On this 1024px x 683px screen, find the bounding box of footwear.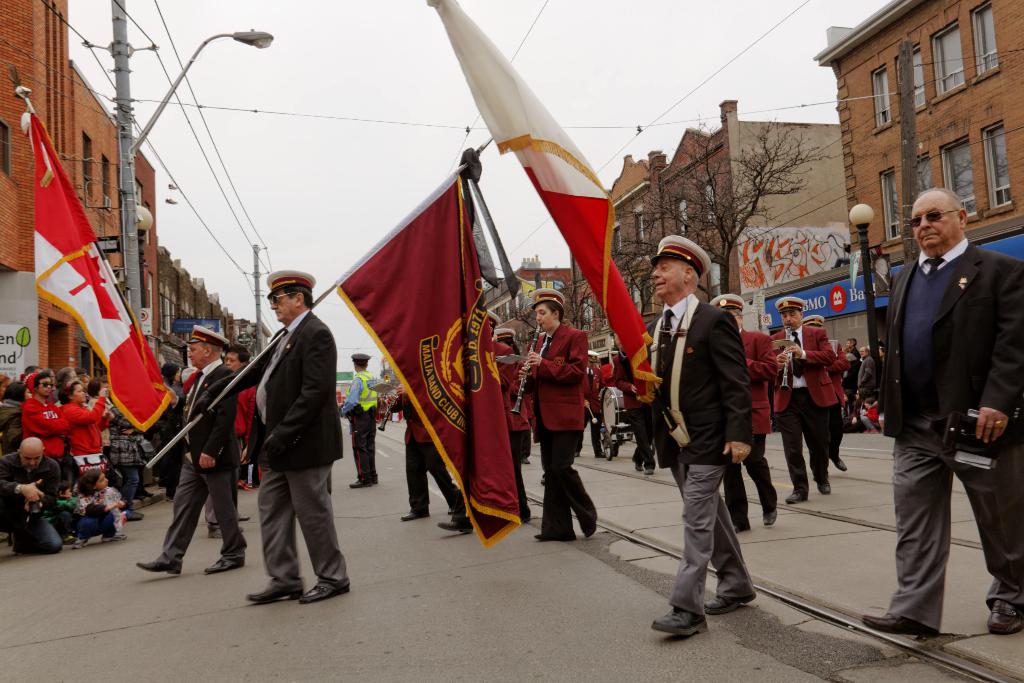
Bounding box: 521,509,532,525.
